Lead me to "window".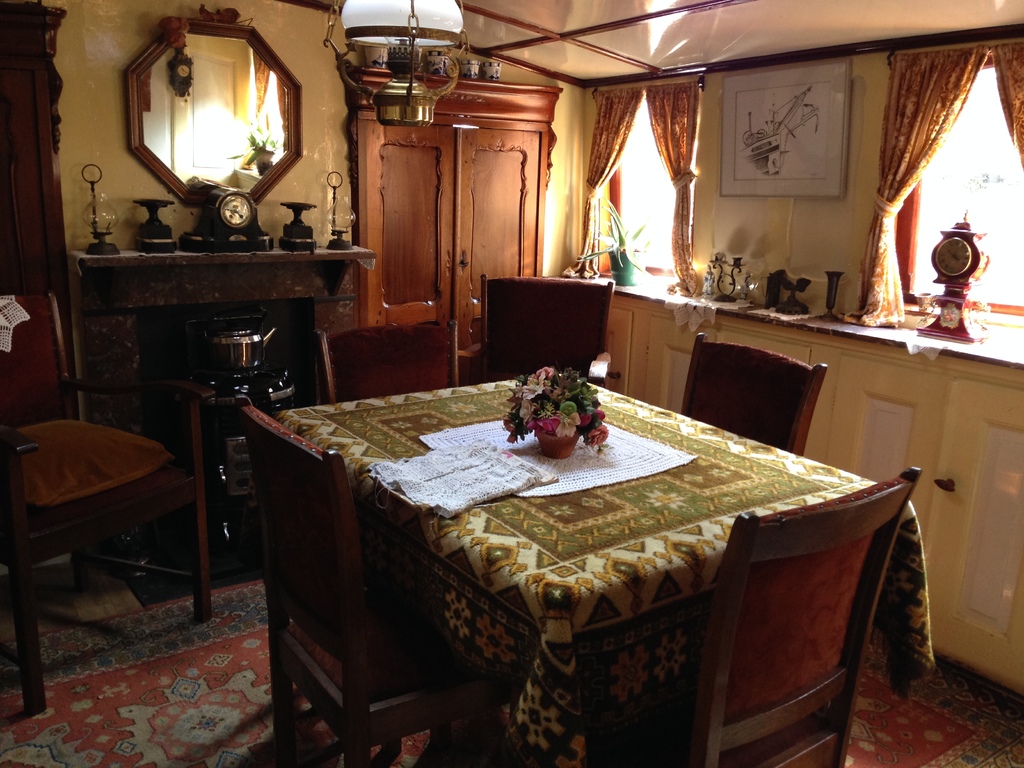
Lead to l=881, t=34, r=1023, b=330.
